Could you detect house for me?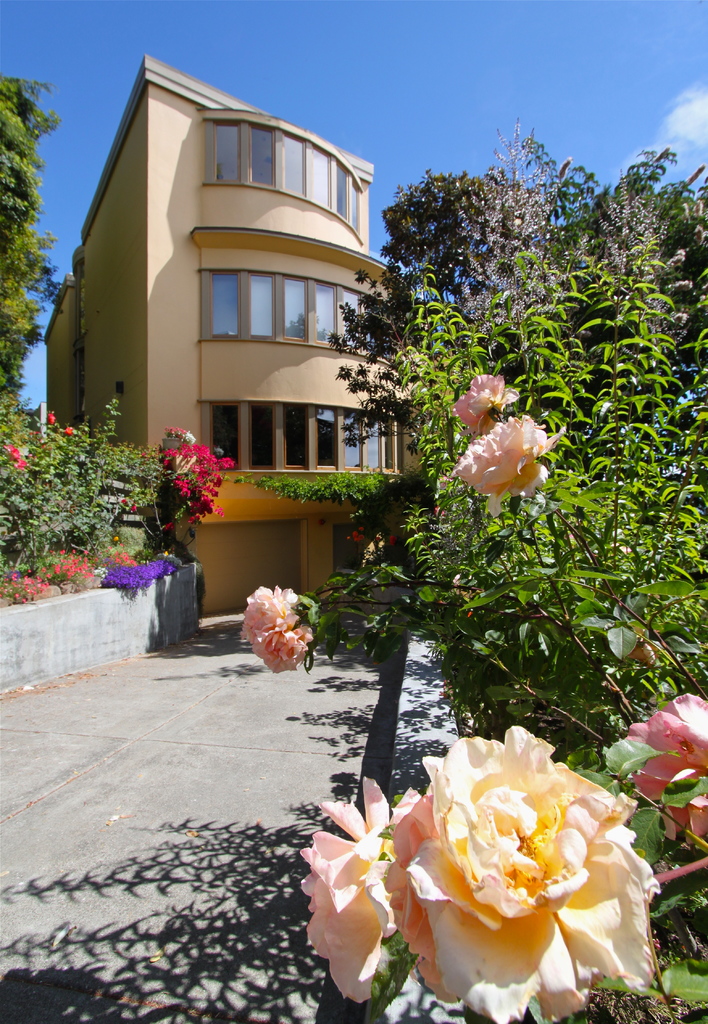
Detection result: pyautogui.locateOnScreen(43, 68, 437, 616).
